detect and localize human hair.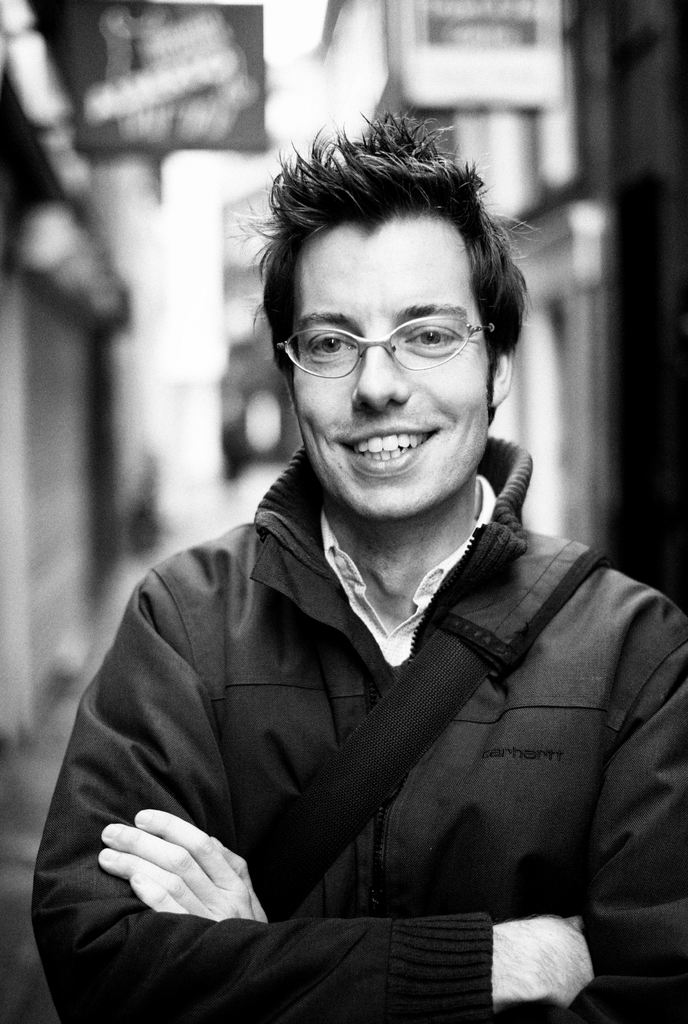
Localized at BBox(236, 102, 520, 413).
